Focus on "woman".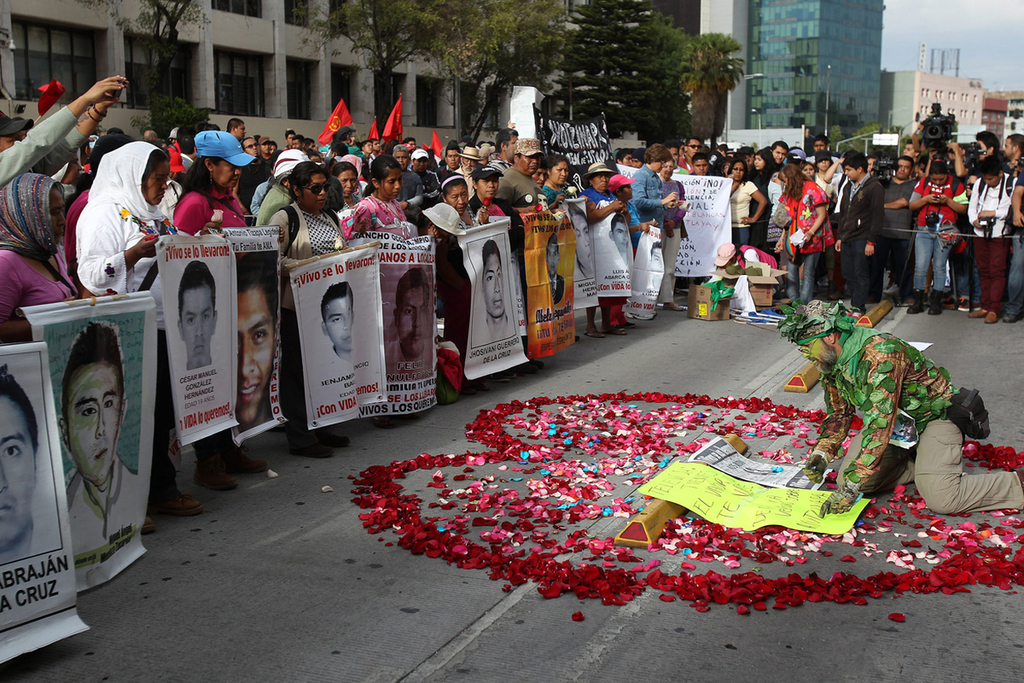
Focused at {"left": 908, "top": 156, "right": 970, "bottom": 315}.
